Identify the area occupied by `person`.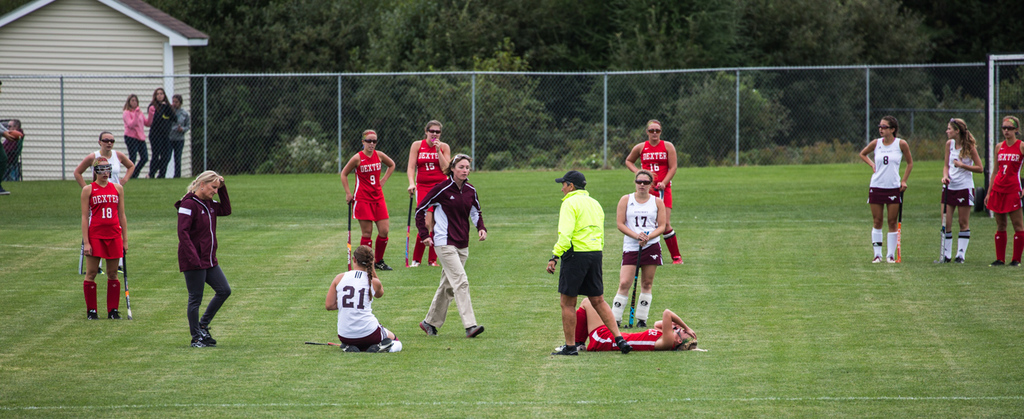
Area: [609,170,665,328].
